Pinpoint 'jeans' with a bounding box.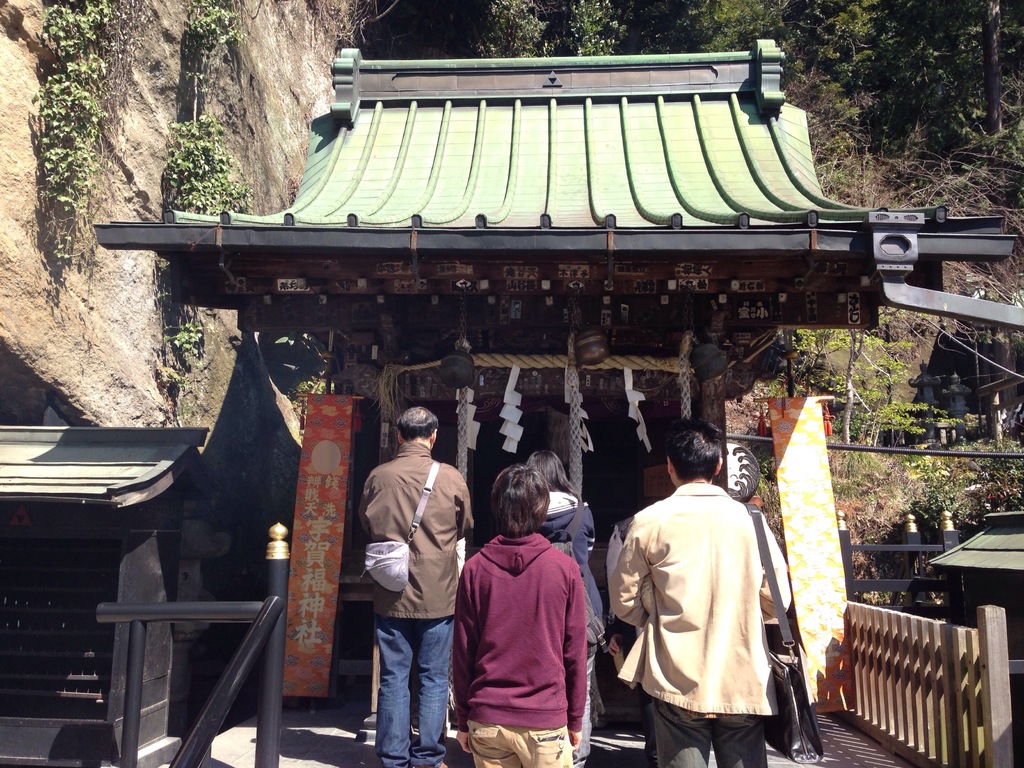
pyautogui.locateOnScreen(564, 648, 595, 760).
